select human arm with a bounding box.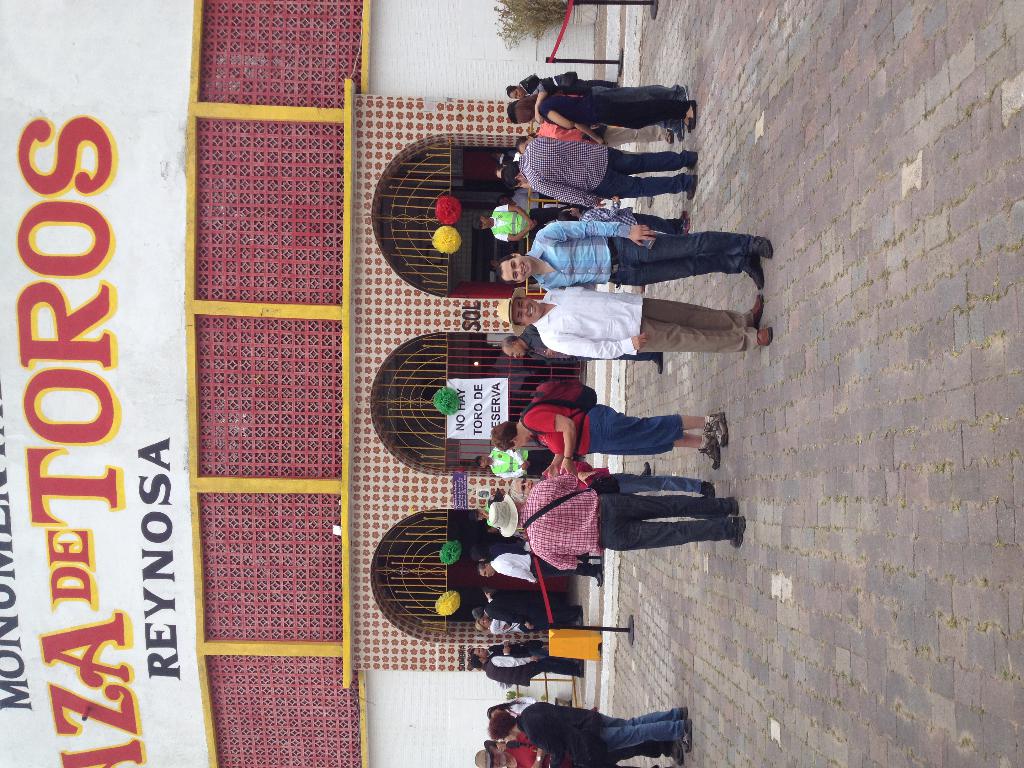
{"x1": 488, "y1": 654, "x2": 543, "y2": 664}.
